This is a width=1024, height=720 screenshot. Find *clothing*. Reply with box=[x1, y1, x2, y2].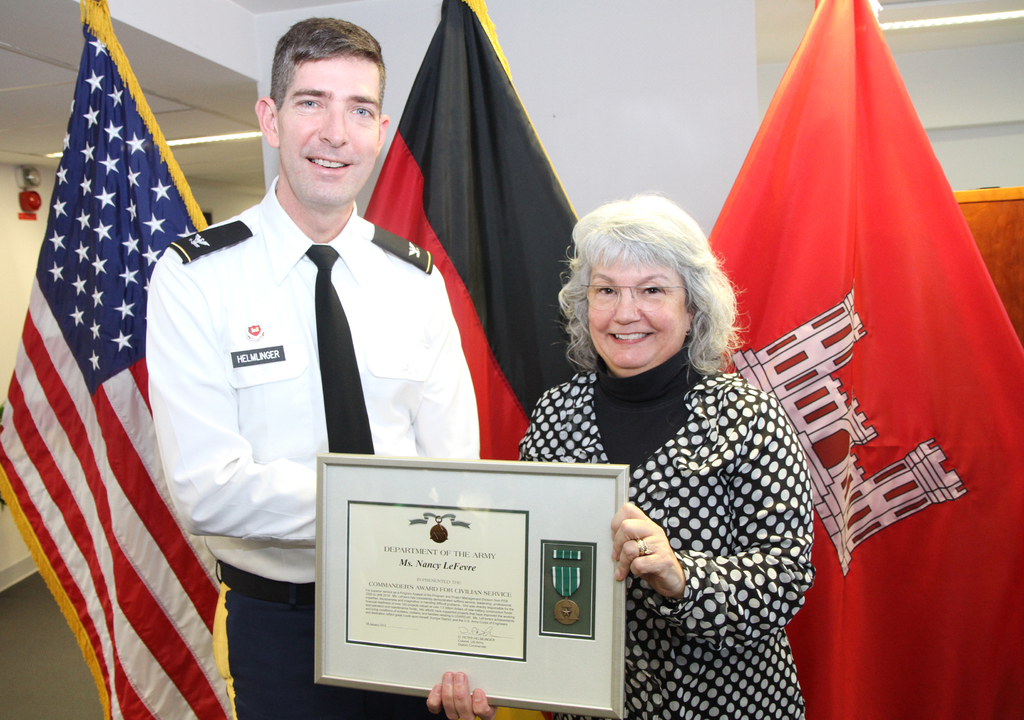
box=[143, 178, 478, 719].
